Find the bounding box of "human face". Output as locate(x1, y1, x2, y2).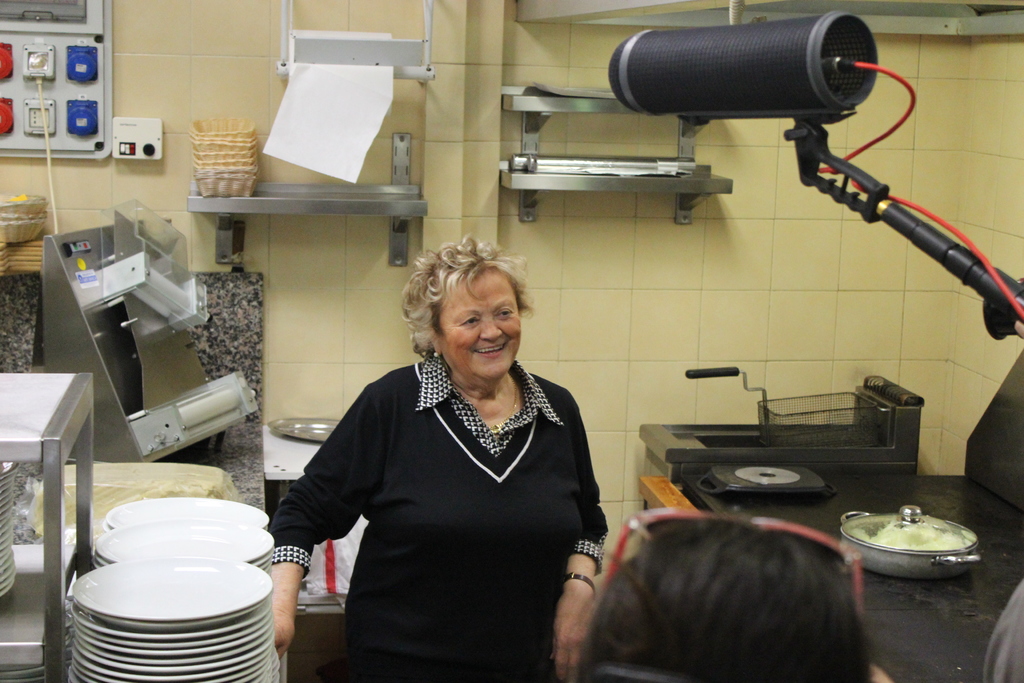
locate(438, 278, 522, 378).
